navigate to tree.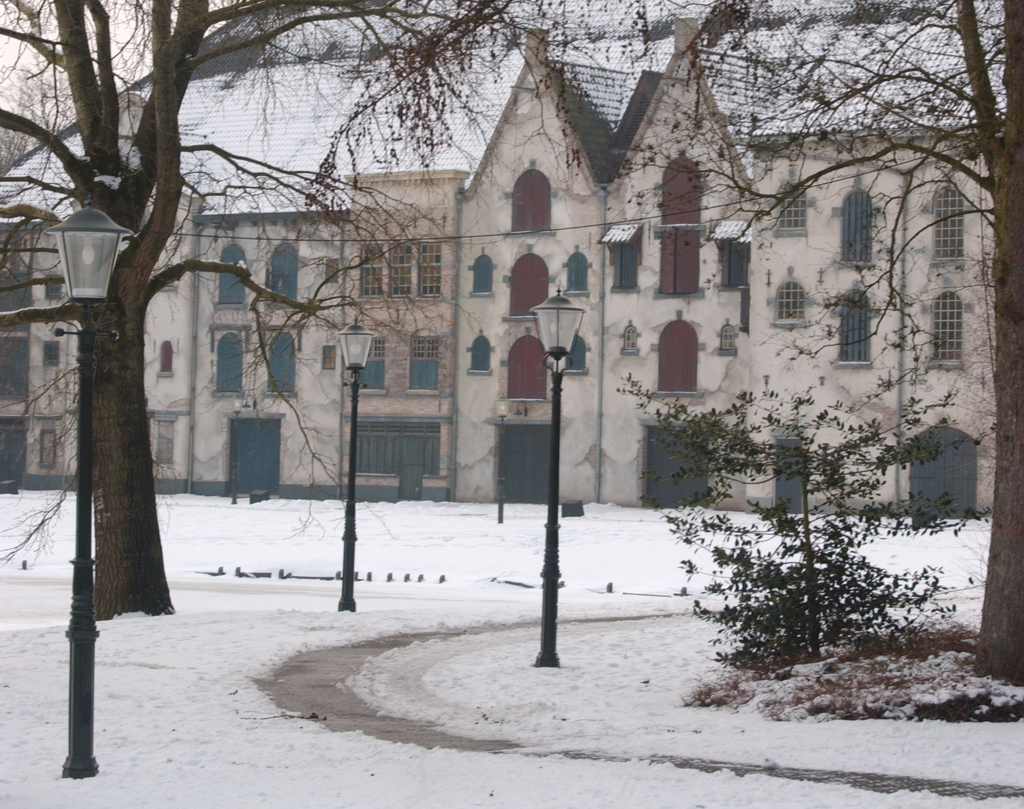
Navigation target: bbox=(549, 0, 1021, 689).
